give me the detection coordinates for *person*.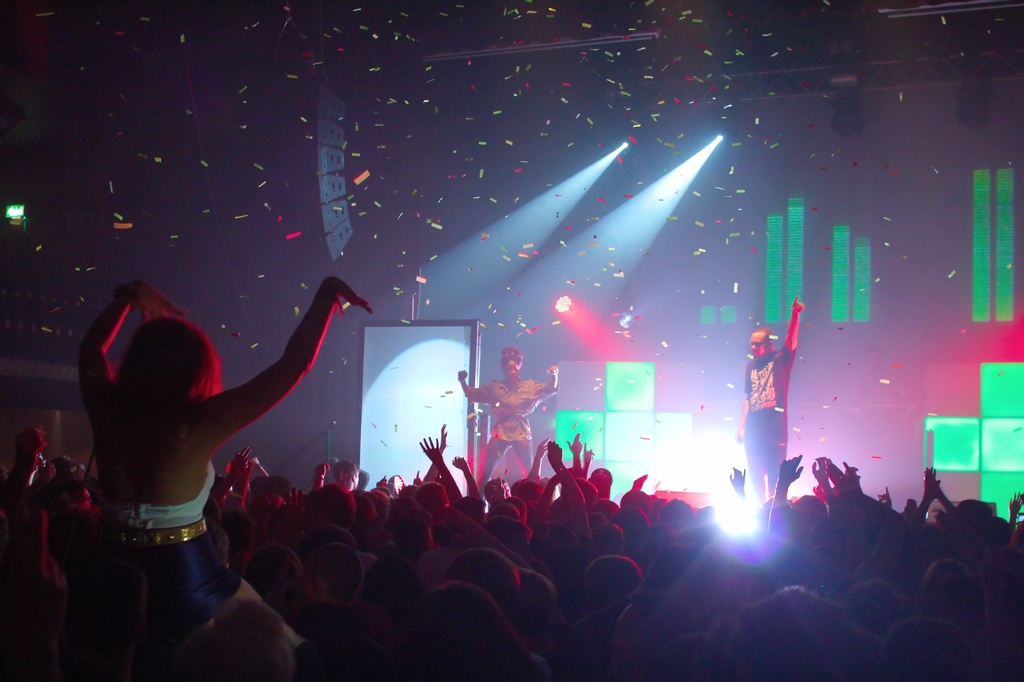
bbox=(74, 270, 374, 681).
